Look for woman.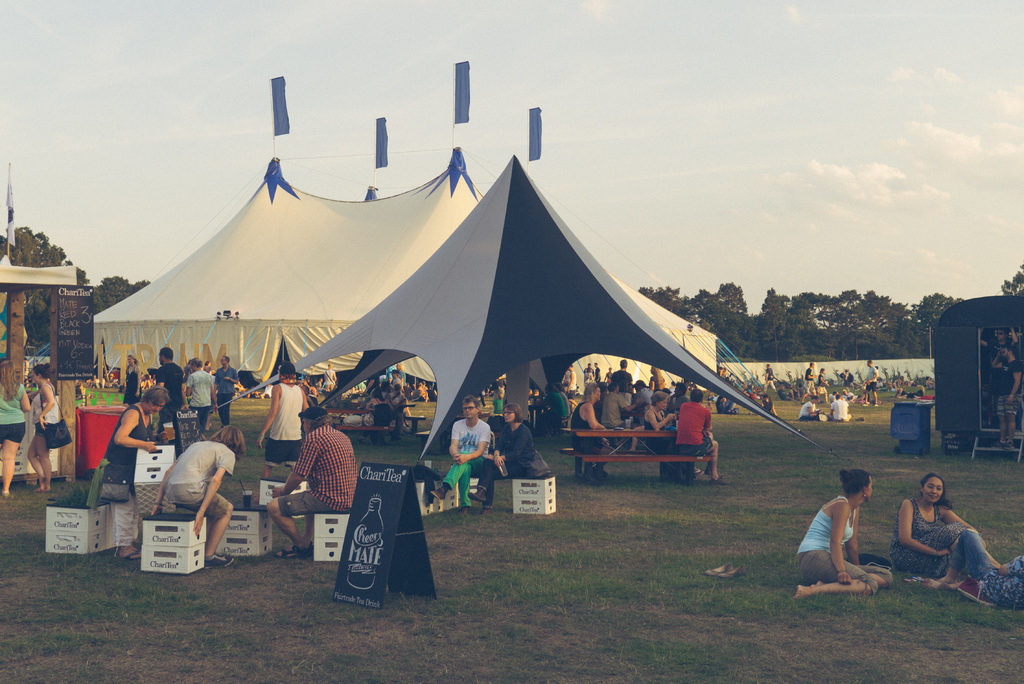
Found: bbox=[0, 357, 29, 498].
